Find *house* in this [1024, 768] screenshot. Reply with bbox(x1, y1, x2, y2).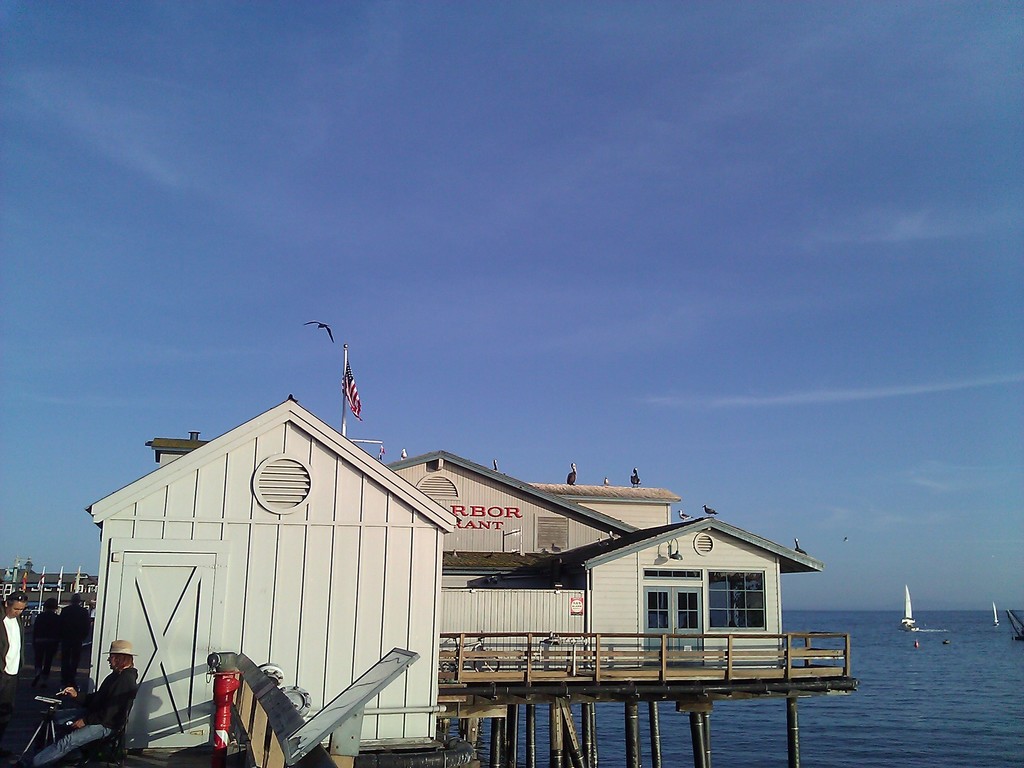
bbox(125, 425, 824, 748).
